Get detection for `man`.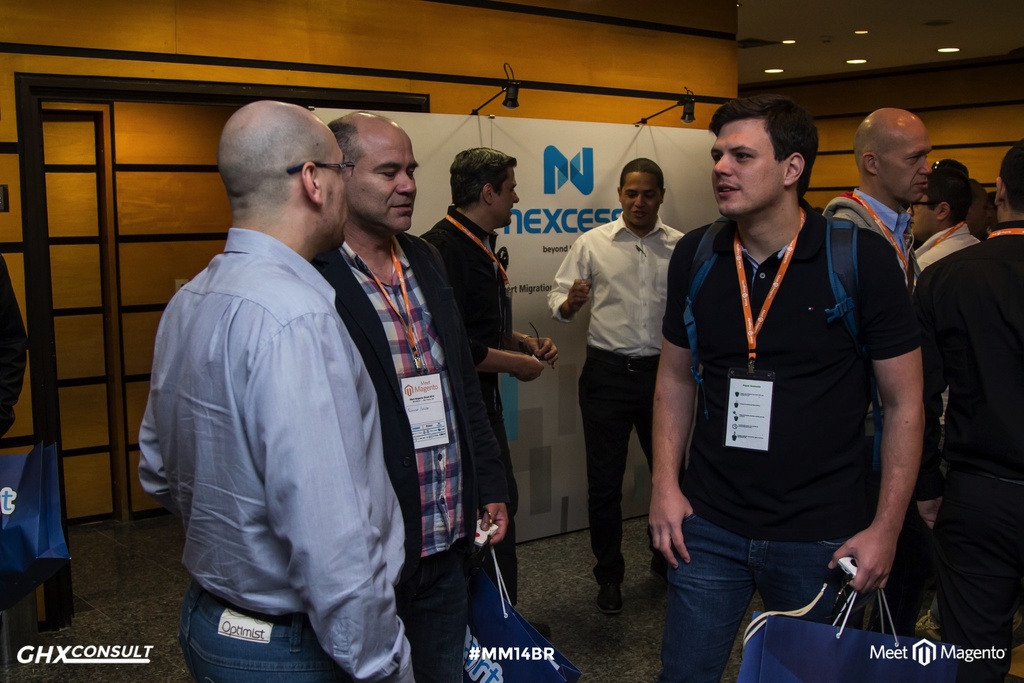
Detection: [left=416, top=144, right=561, bottom=598].
